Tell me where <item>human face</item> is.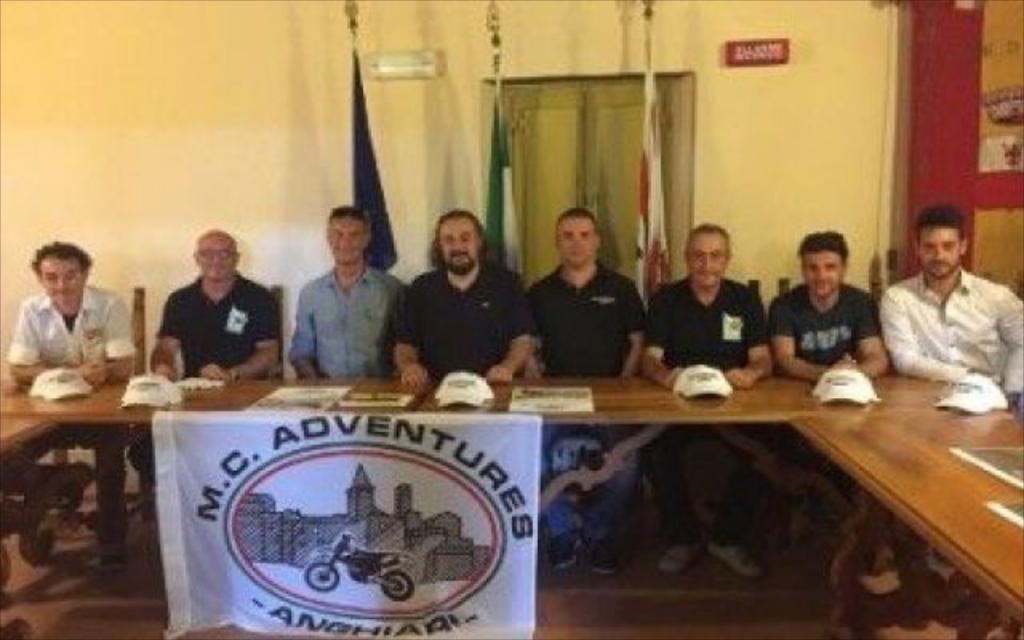
<item>human face</item> is at bbox=(555, 219, 592, 266).
